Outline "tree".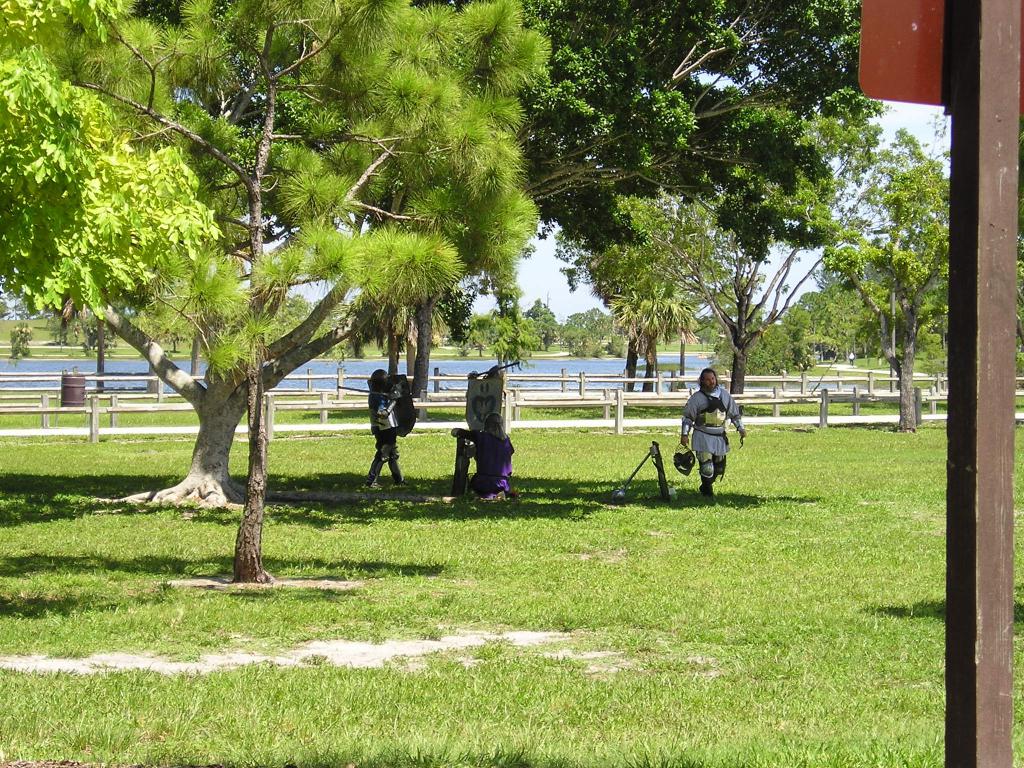
Outline: {"x1": 65, "y1": 0, "x2": 898, "y2": 527}.
